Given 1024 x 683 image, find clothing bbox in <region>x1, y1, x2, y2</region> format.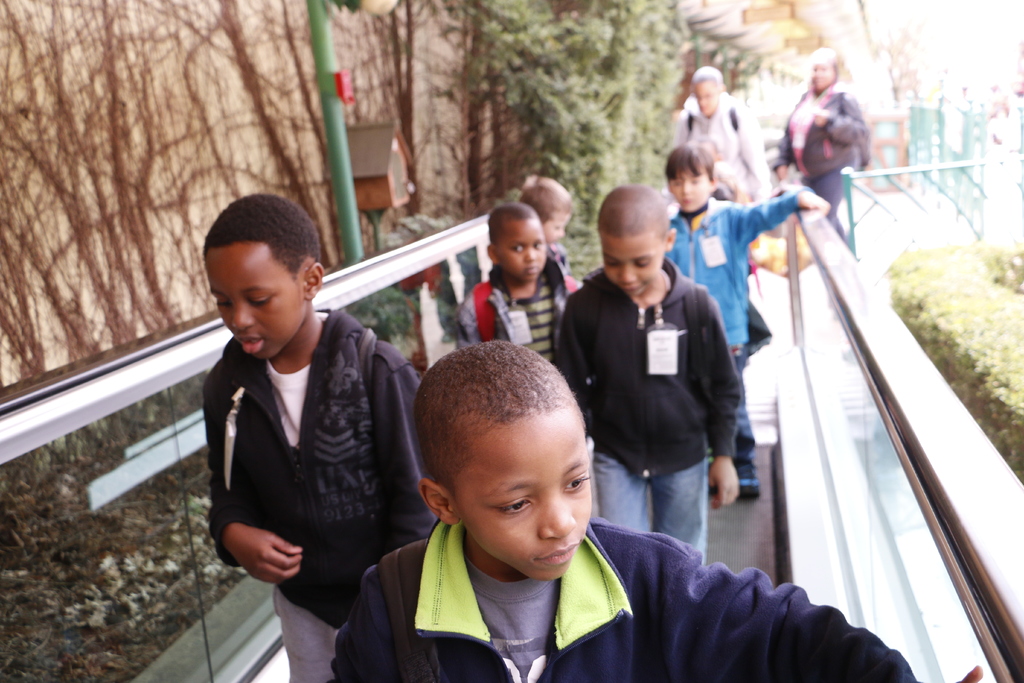
<region>662, 194, 813, 357</region>.
